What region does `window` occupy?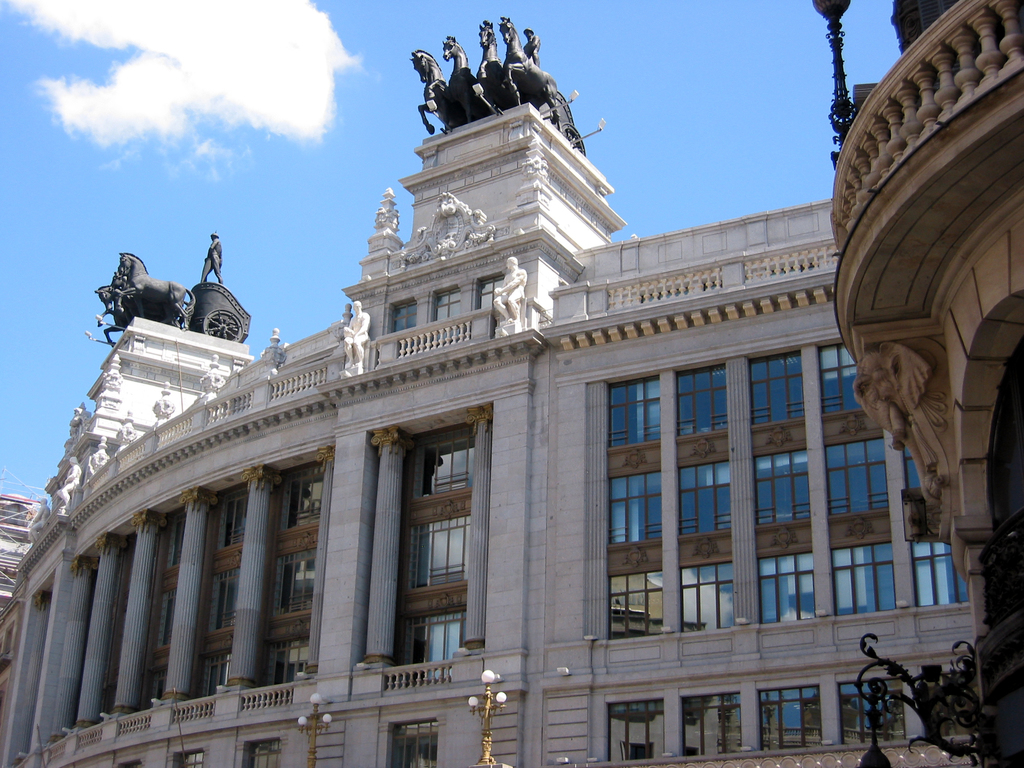
bbox=[603, 689, 664, 760].
